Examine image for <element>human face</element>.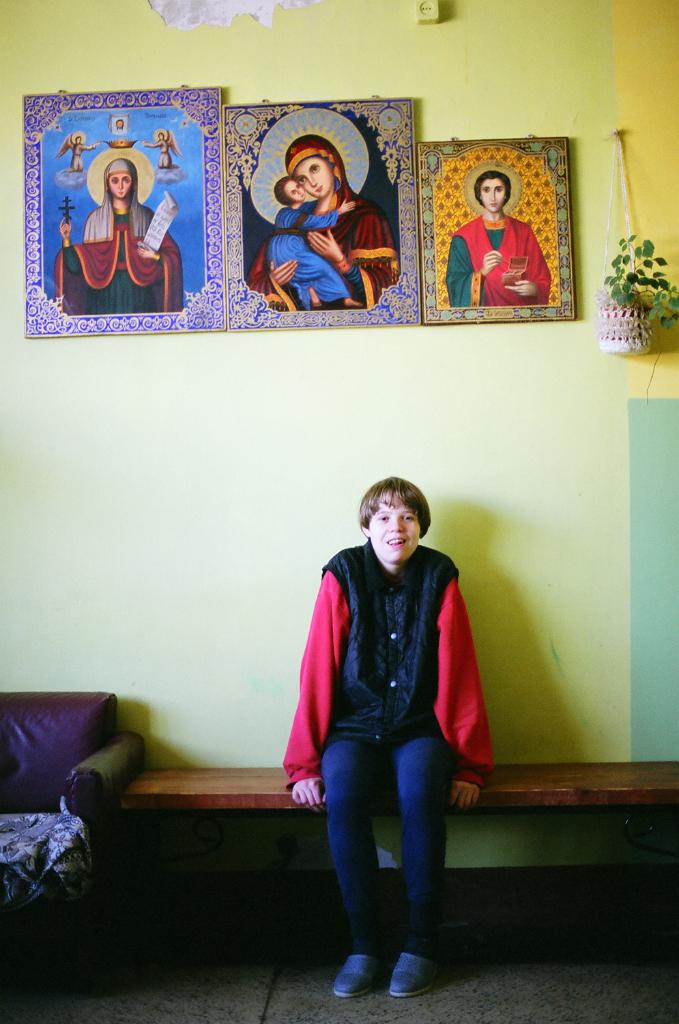
Examination result: 479:177:508:214.
